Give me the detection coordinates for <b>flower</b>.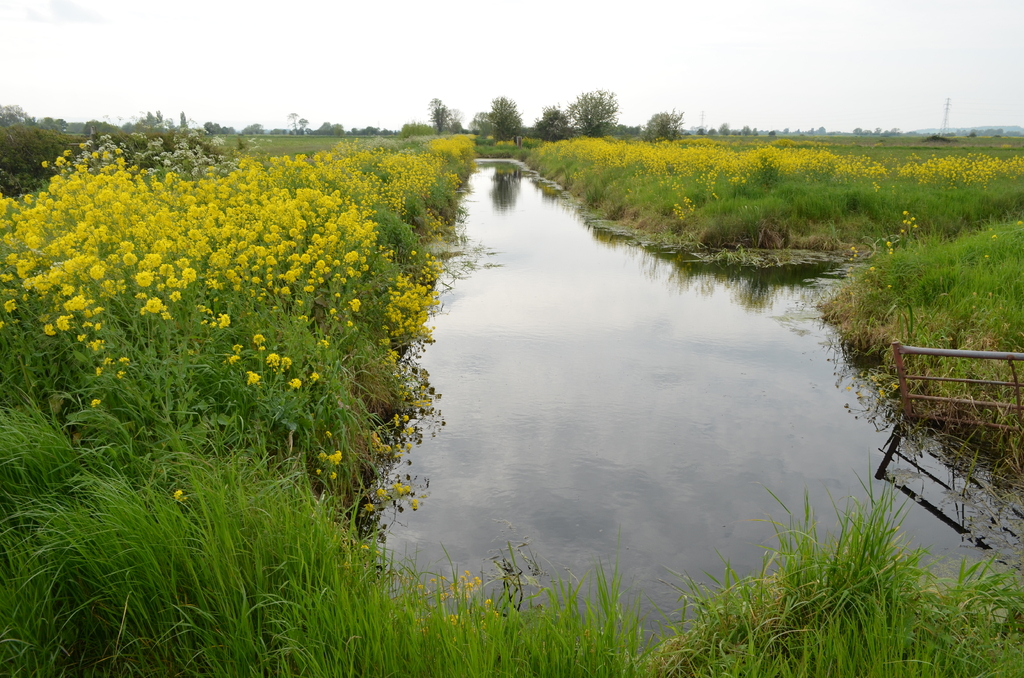
174:486:189:506.
